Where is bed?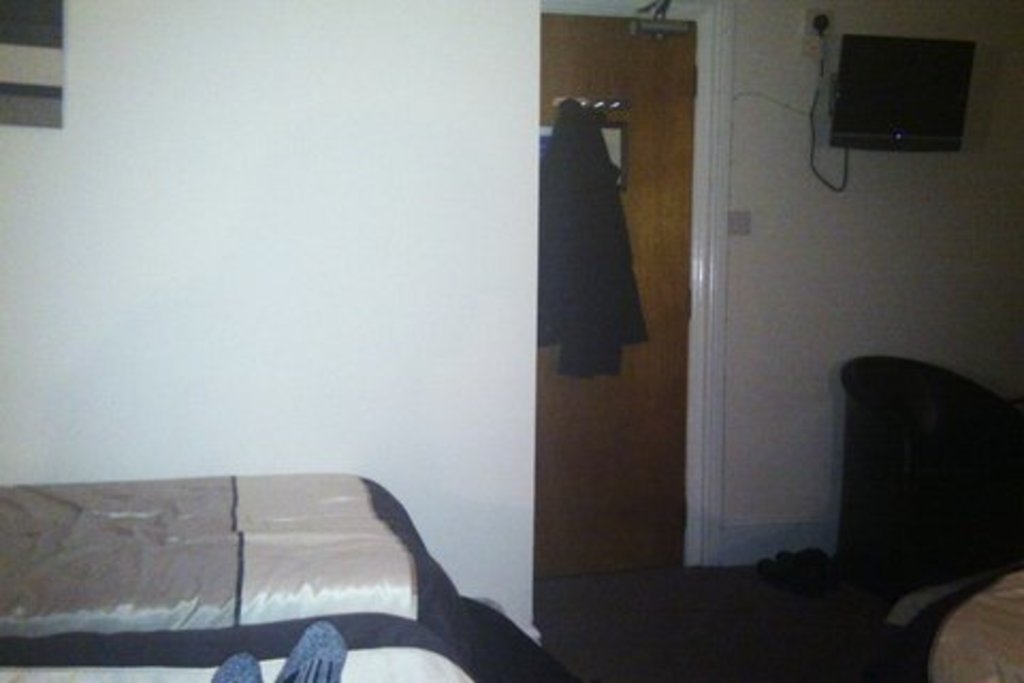
<region>0, 482, 576, 679</region>.
